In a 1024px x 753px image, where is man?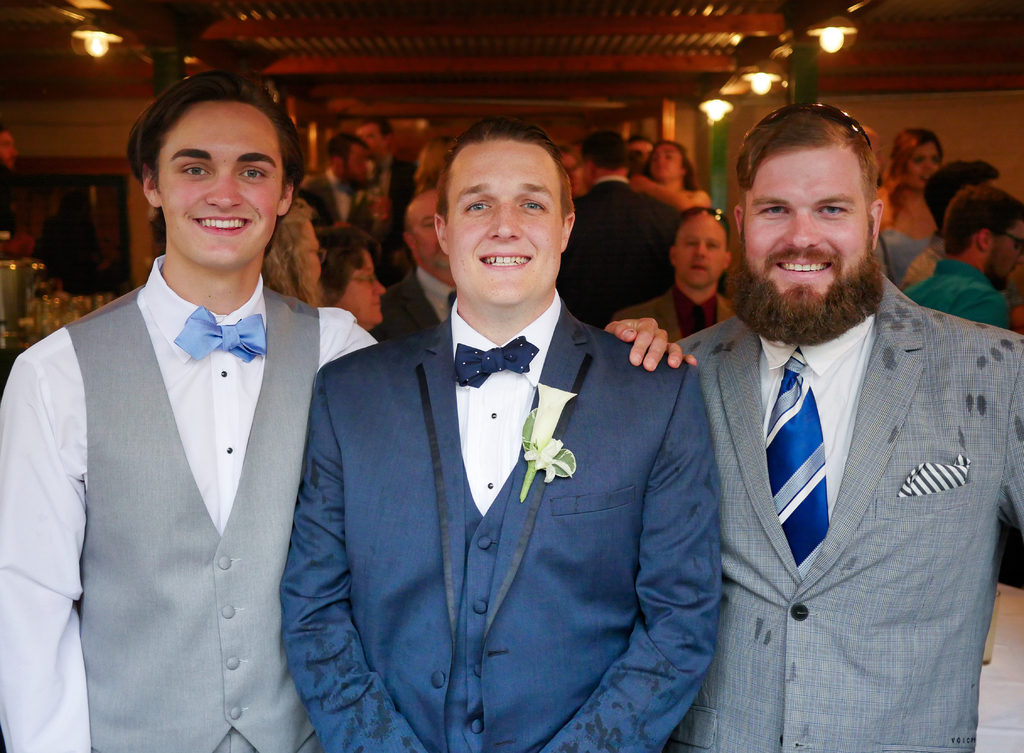
l=360, t=188, r=466, b=349.
